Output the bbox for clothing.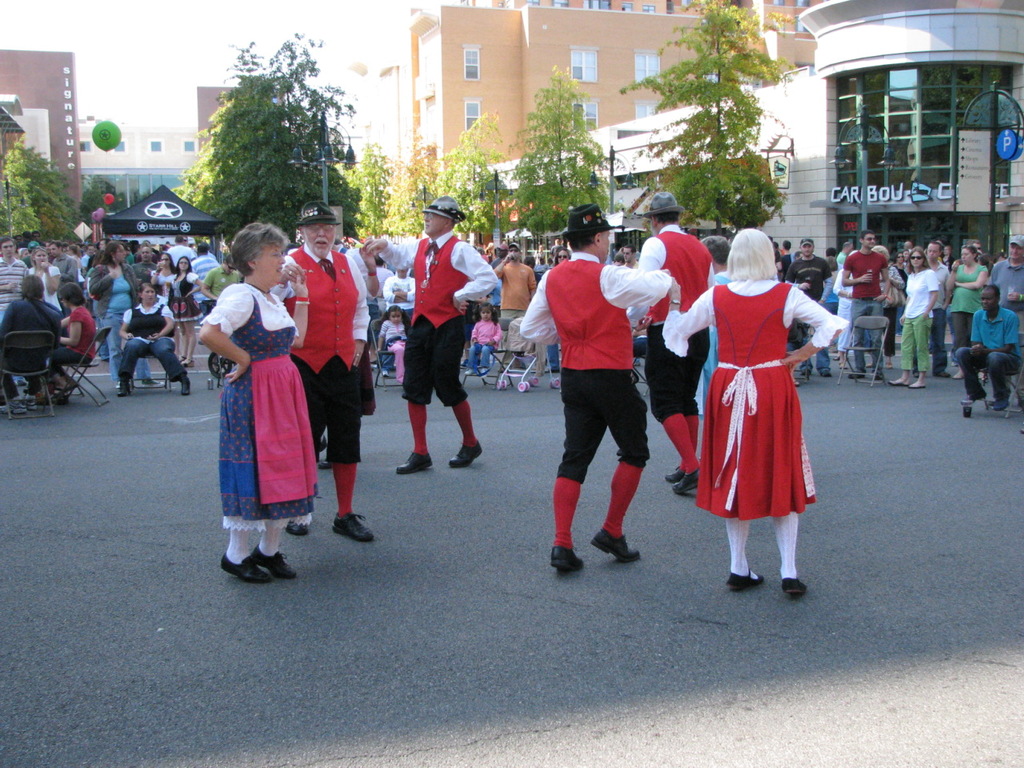
[376,268,414,322].
